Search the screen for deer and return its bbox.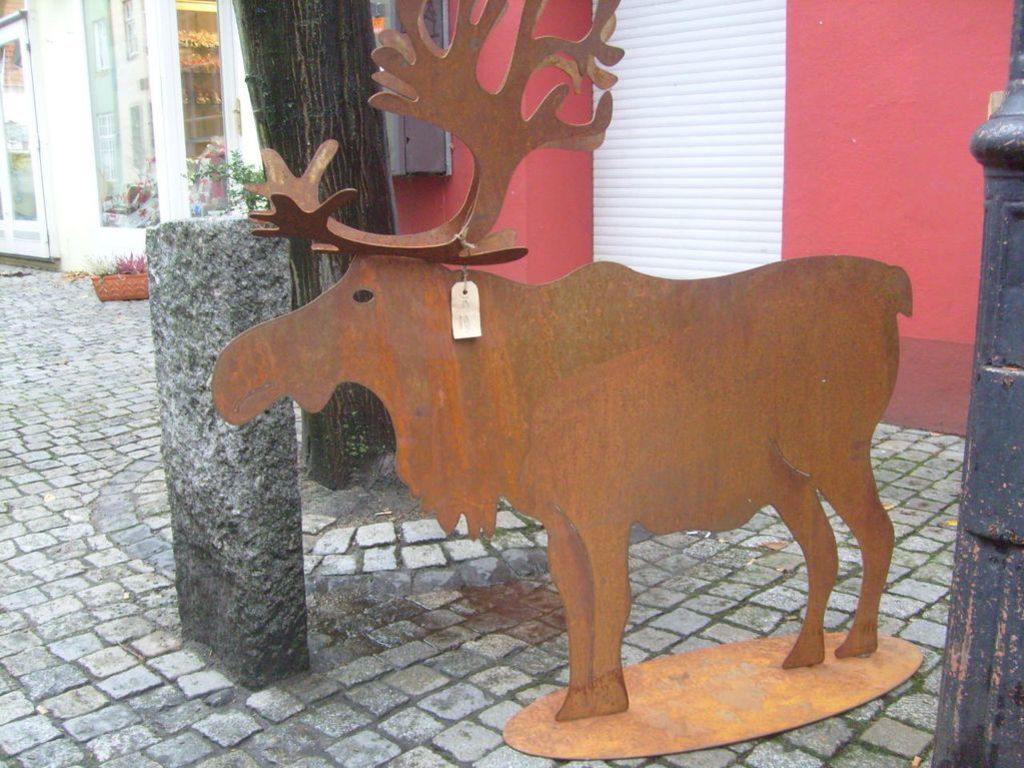
Found: x1=214 y1=0 x2=911 y2=719.
